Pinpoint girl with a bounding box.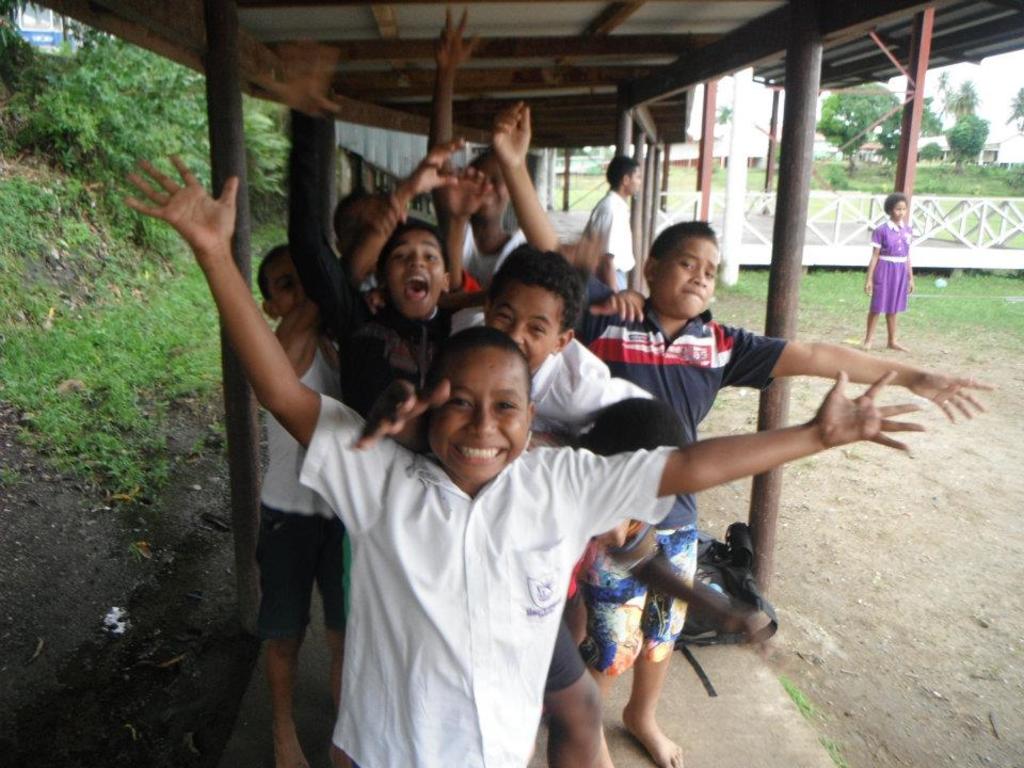
x1=866, y1=192, x2=916, y2=350.
